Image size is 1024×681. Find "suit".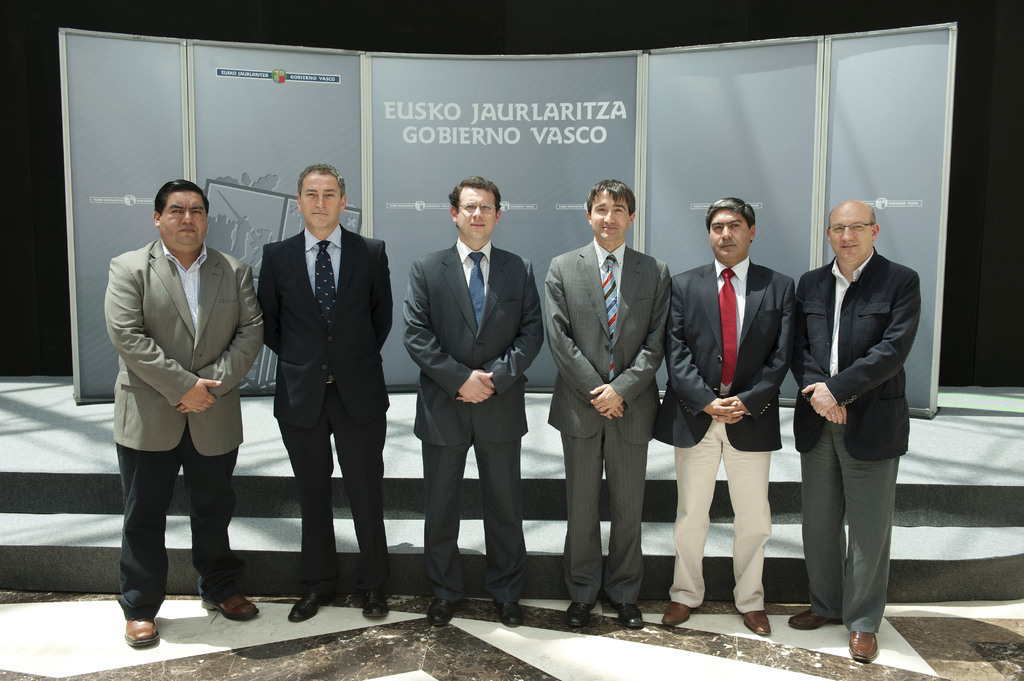
[790, 247, 921, 461].
